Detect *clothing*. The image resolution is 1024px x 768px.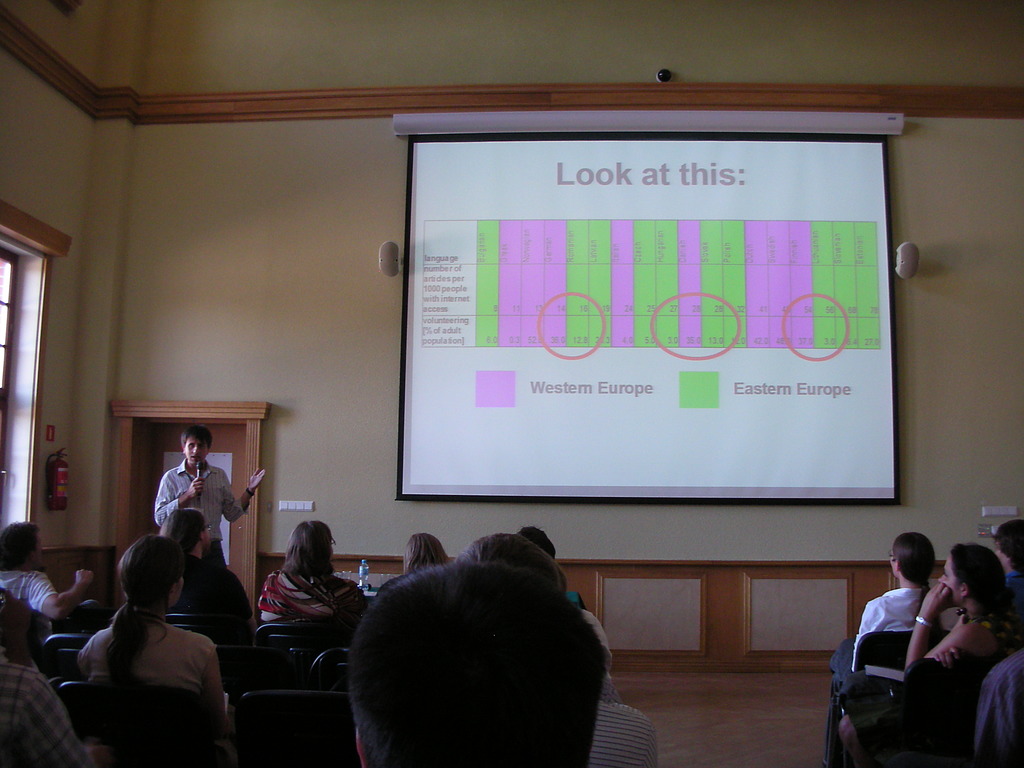
{"x1": 77, "y1": 614, "x2": 221, "y2": 766}.
